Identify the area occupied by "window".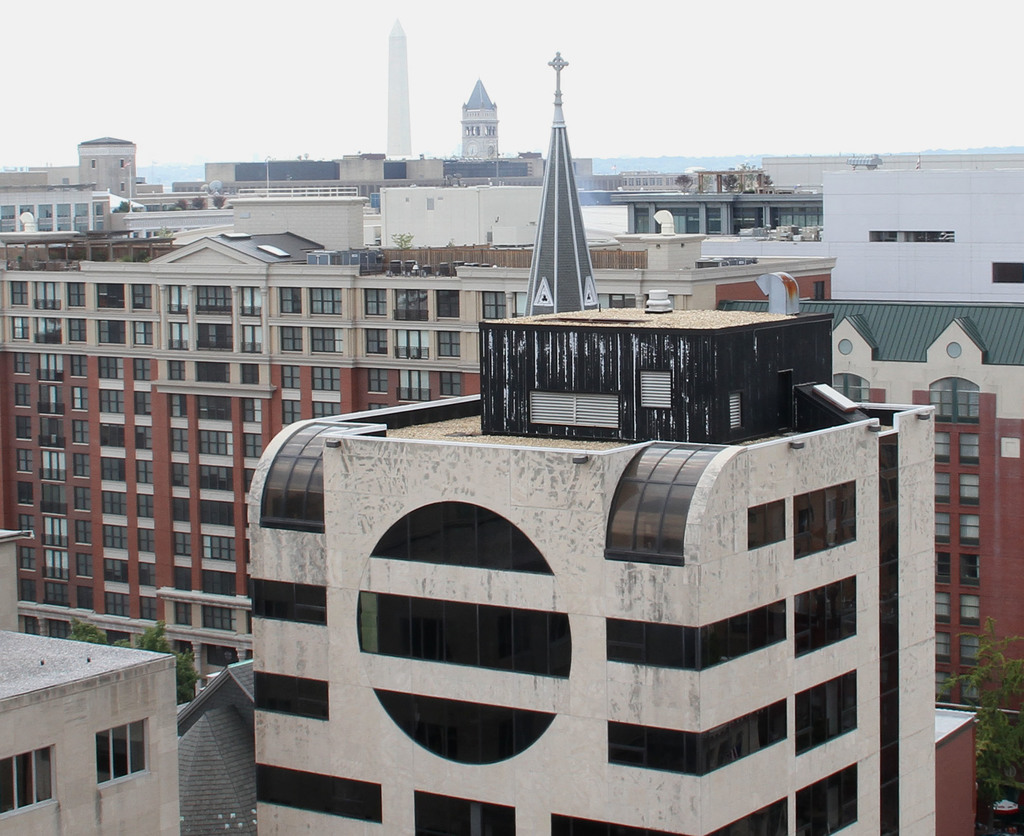
Area: 95 716 152 785.
